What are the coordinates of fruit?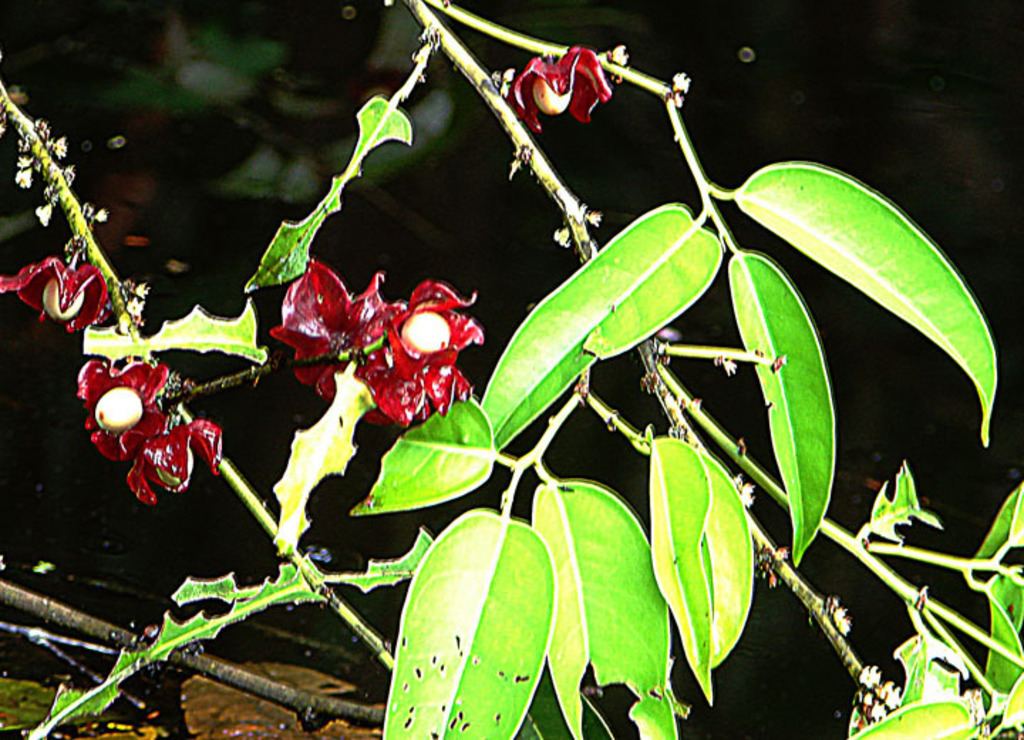
left=91, top=383, right=145, bottom=433.
